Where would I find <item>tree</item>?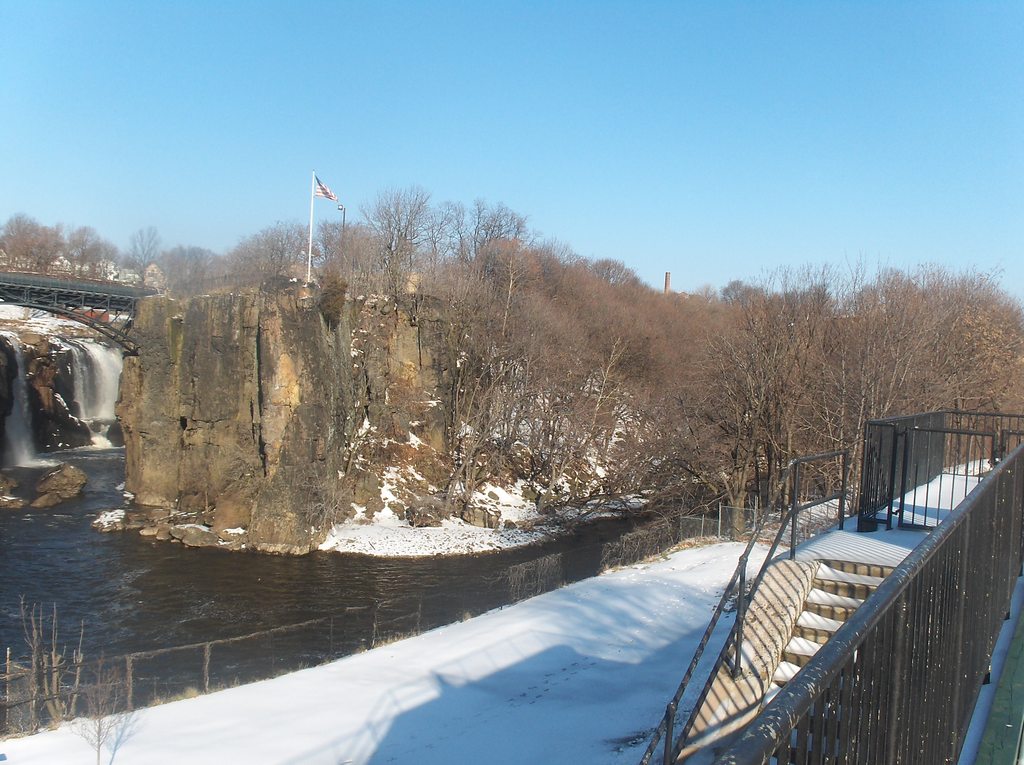
At (63,221,112,264).
